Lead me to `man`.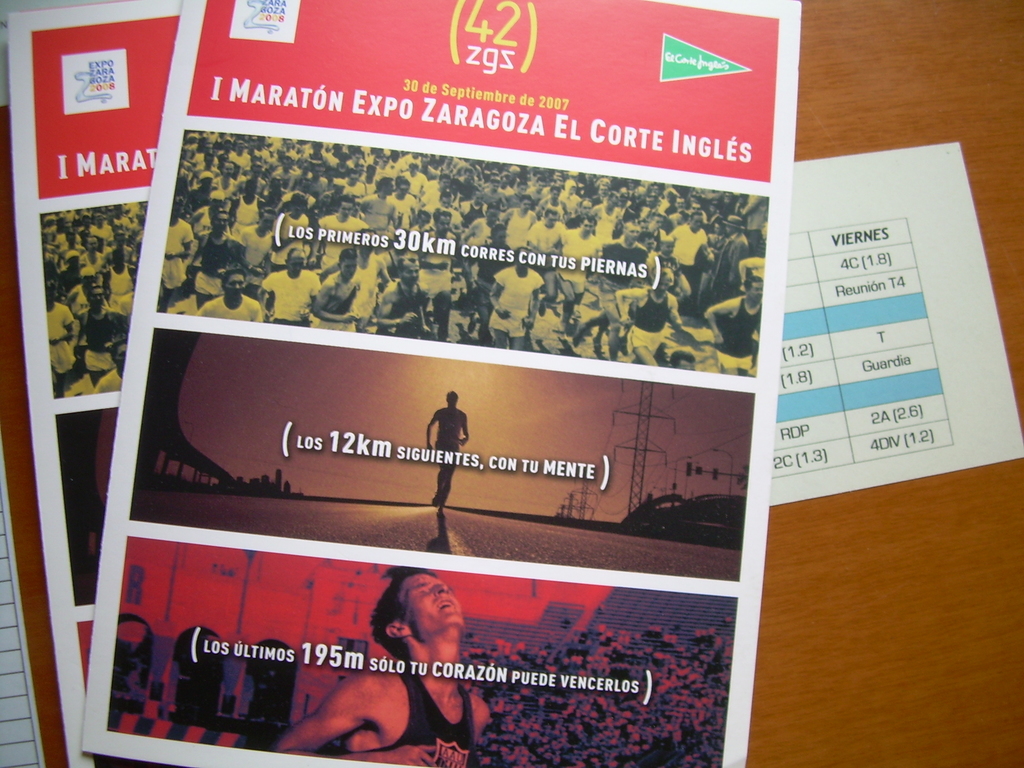
Lead to 235,177,266,230.
